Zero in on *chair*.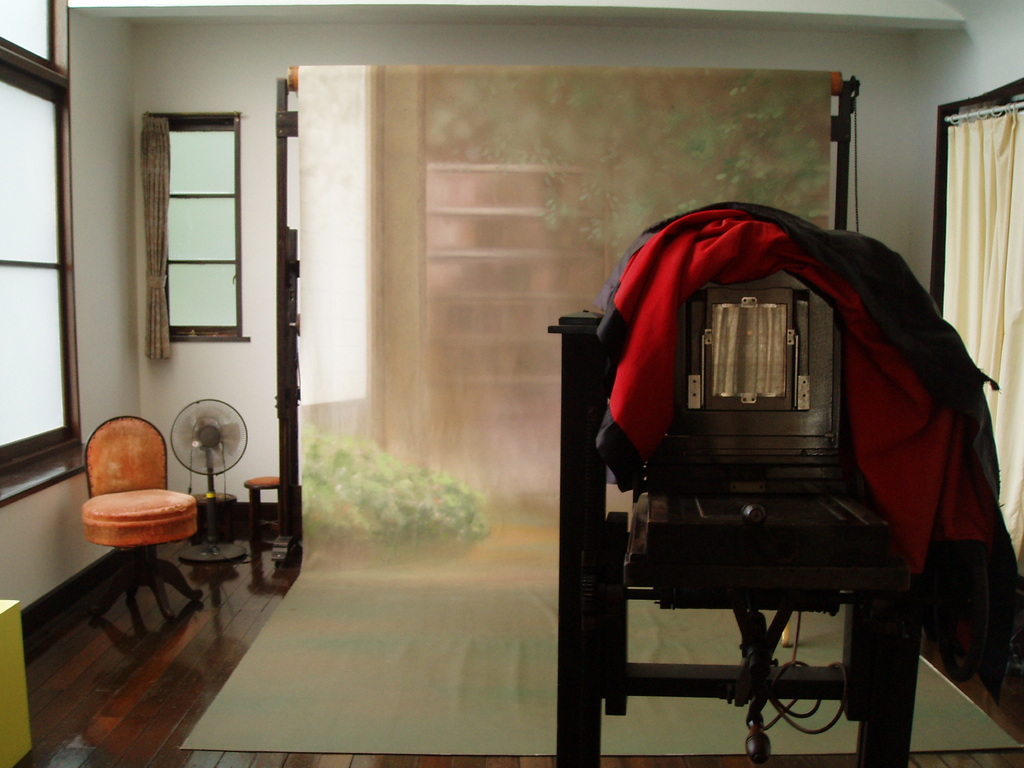
Zeroed in: rect(63, 404, 193, 591).
